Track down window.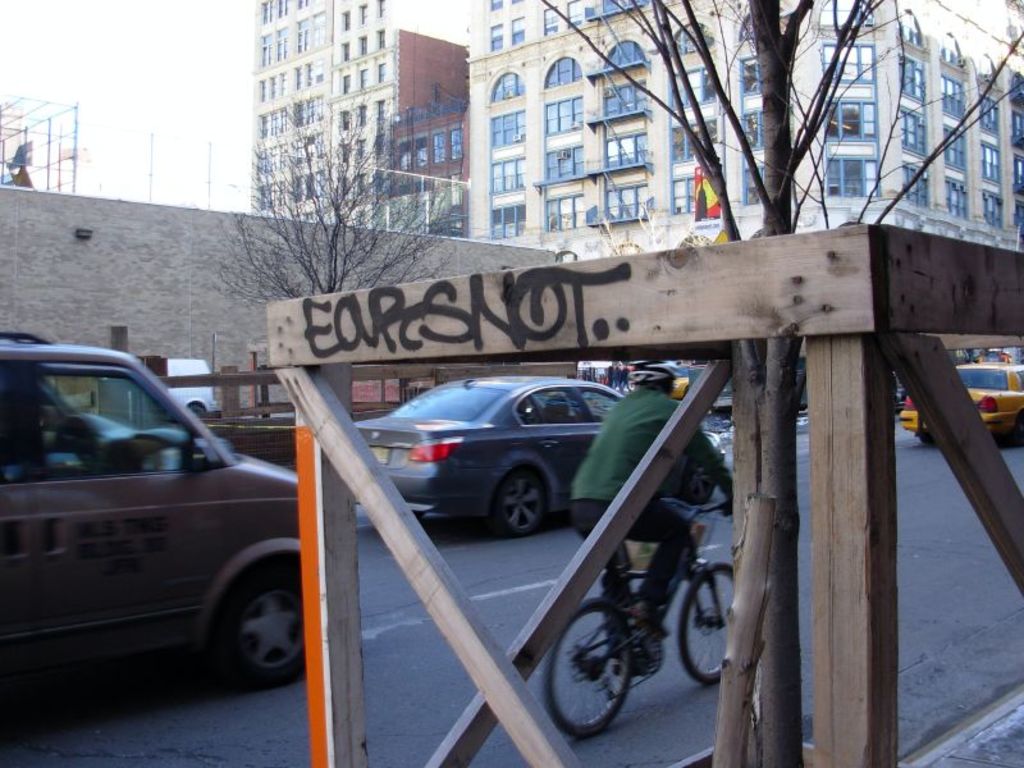
Tracked to 3,362,221,486.
